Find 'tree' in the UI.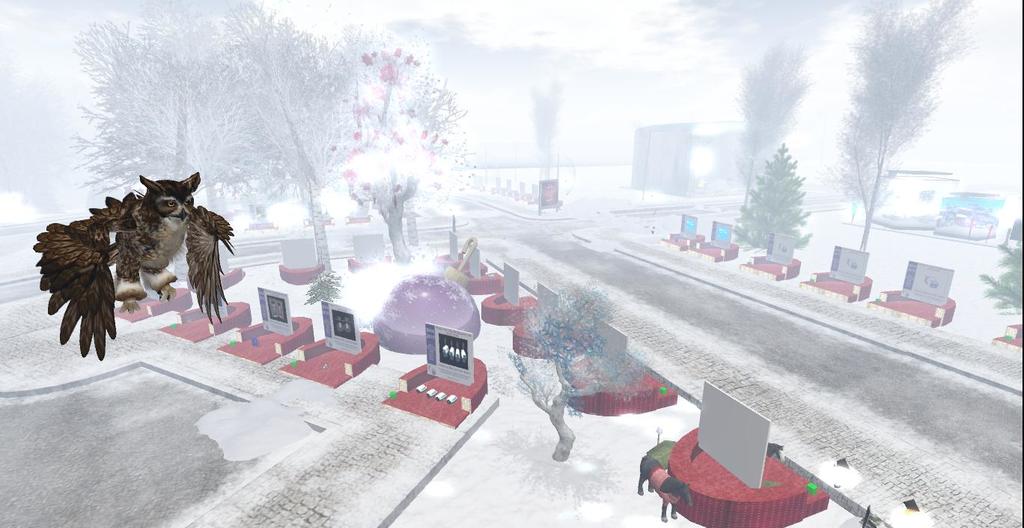
UI element at (x1=739, y1=129, x2=830, y2=258).
